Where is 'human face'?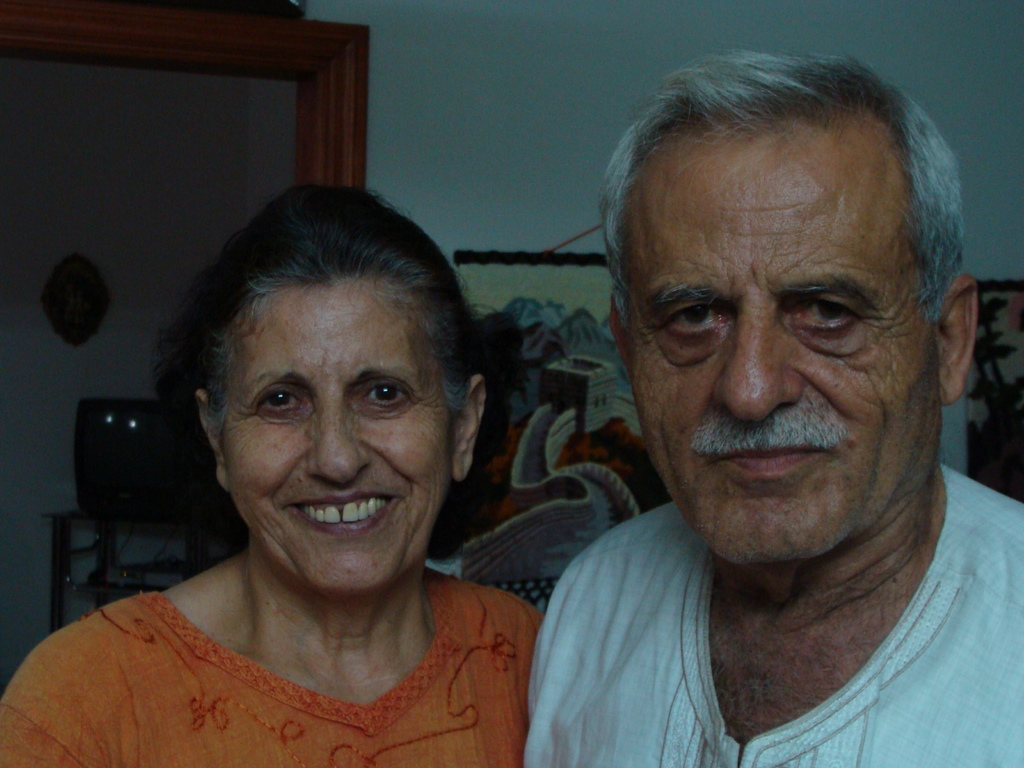
select_region(618, 108, 953, 559).
